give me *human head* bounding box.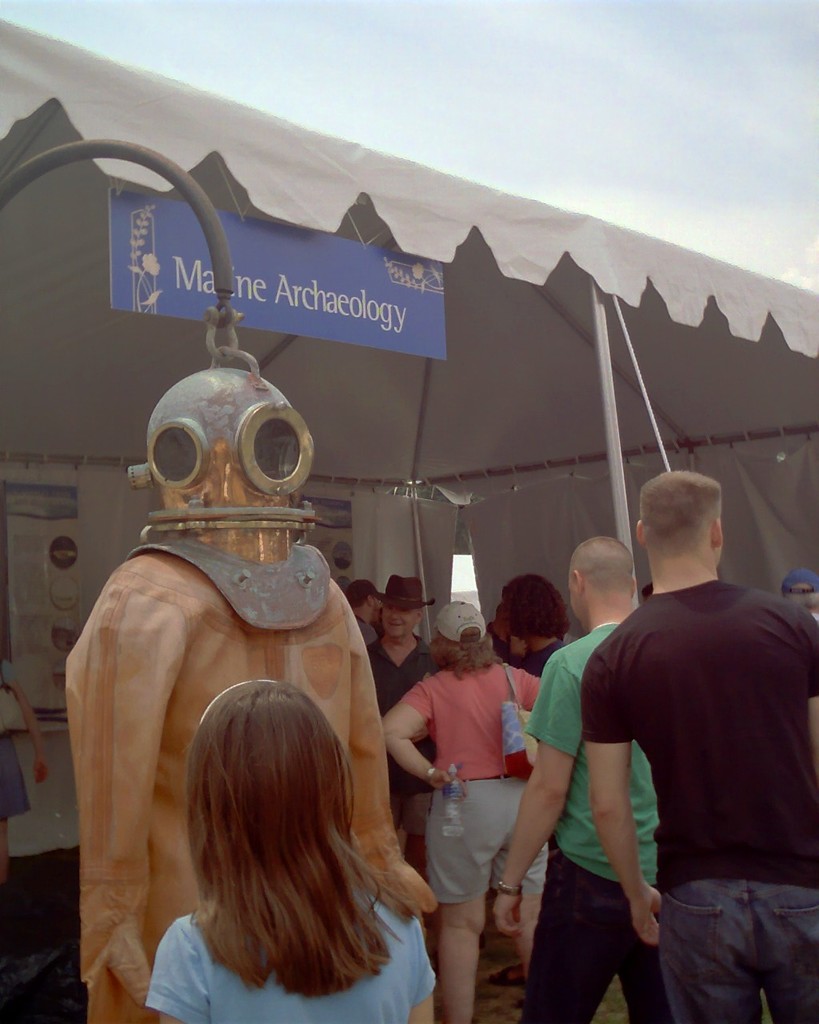
region(780, 568, 818, 617).
